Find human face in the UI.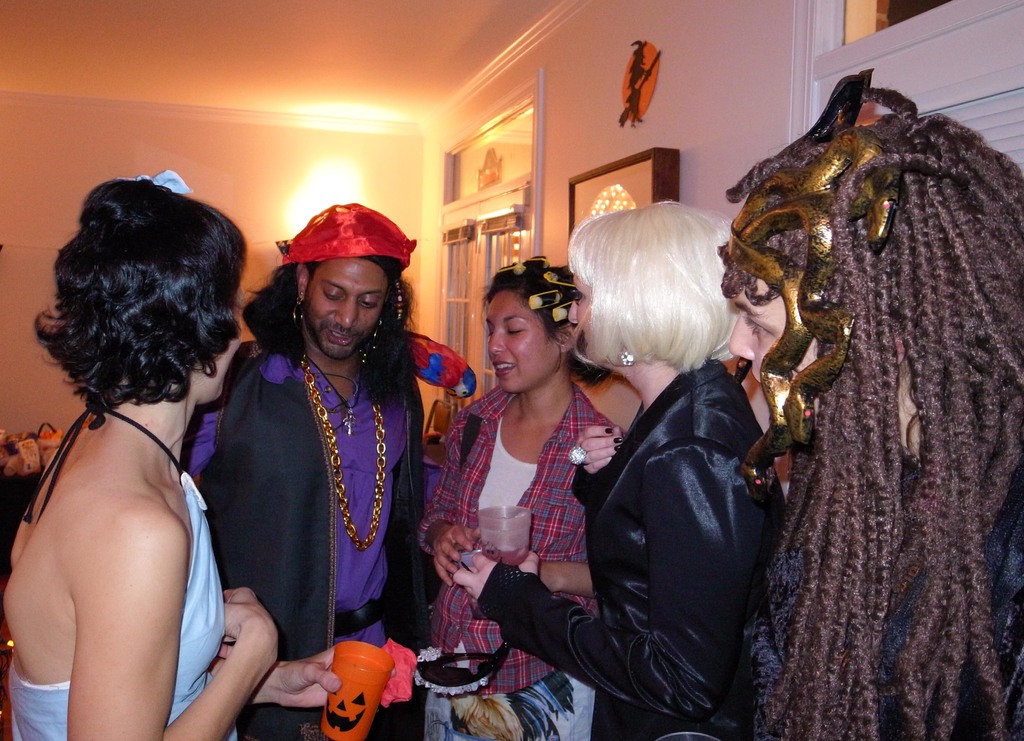
UI element at detection(485, 288, 565, 393).
